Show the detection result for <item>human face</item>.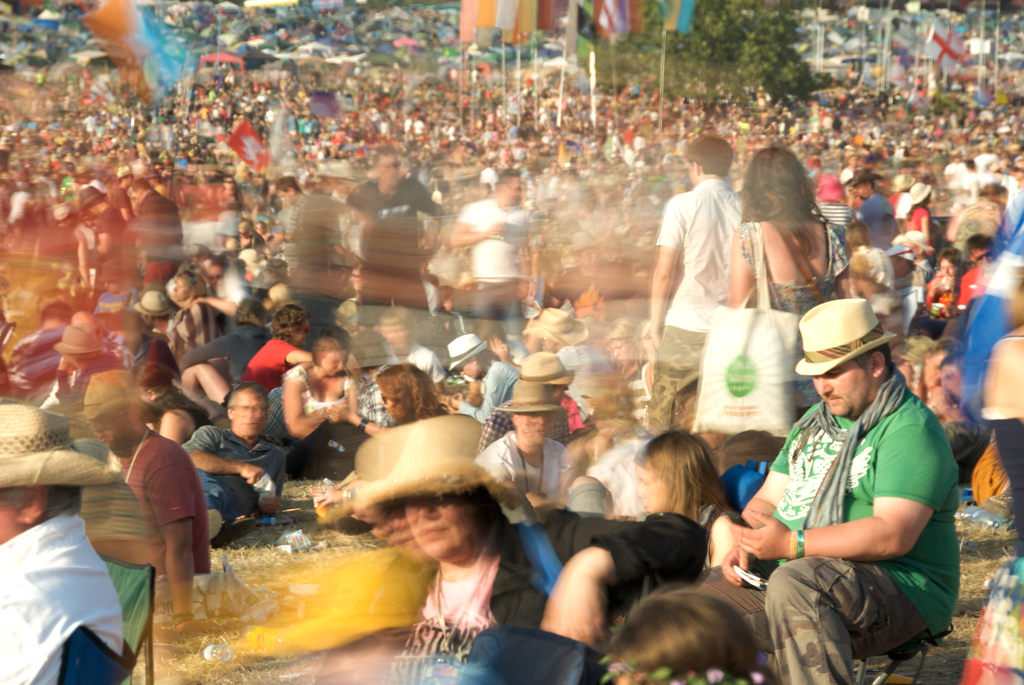
<bbox>810, 360, 871, 417</bbox>.
